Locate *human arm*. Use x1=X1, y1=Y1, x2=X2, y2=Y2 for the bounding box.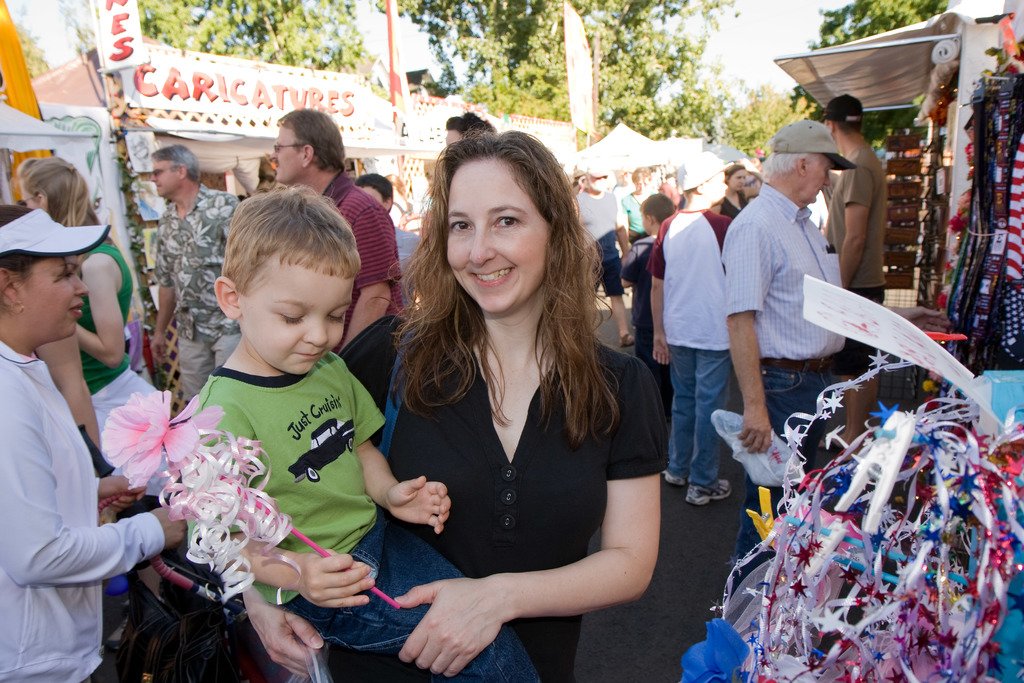
x1=390, y1=361, x2=660, y2=682.
